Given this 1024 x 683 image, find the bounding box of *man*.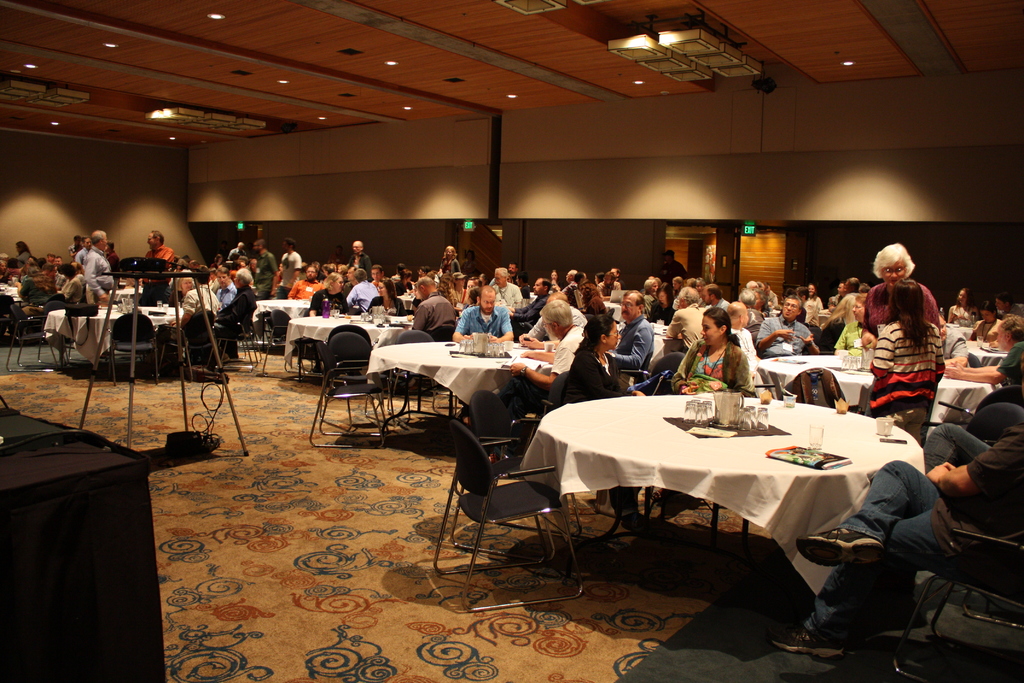
BBox(76, 235, 90, 269).
